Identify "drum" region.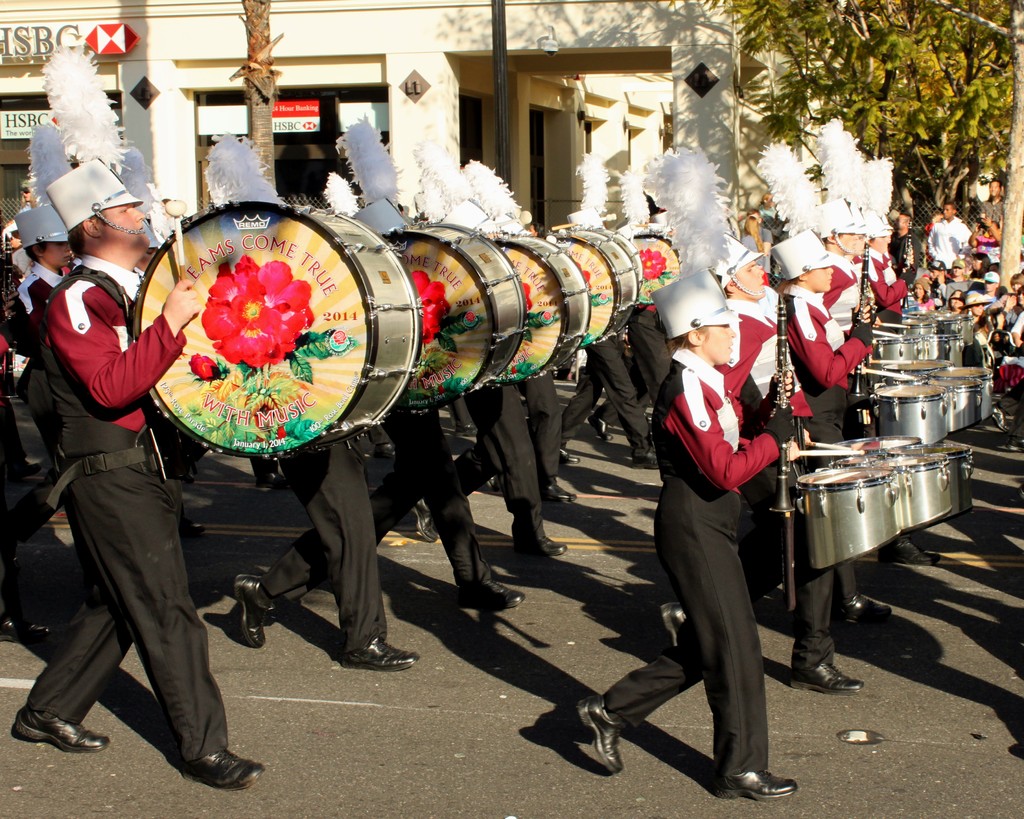
Region: region(870, 333, 917, 374).
